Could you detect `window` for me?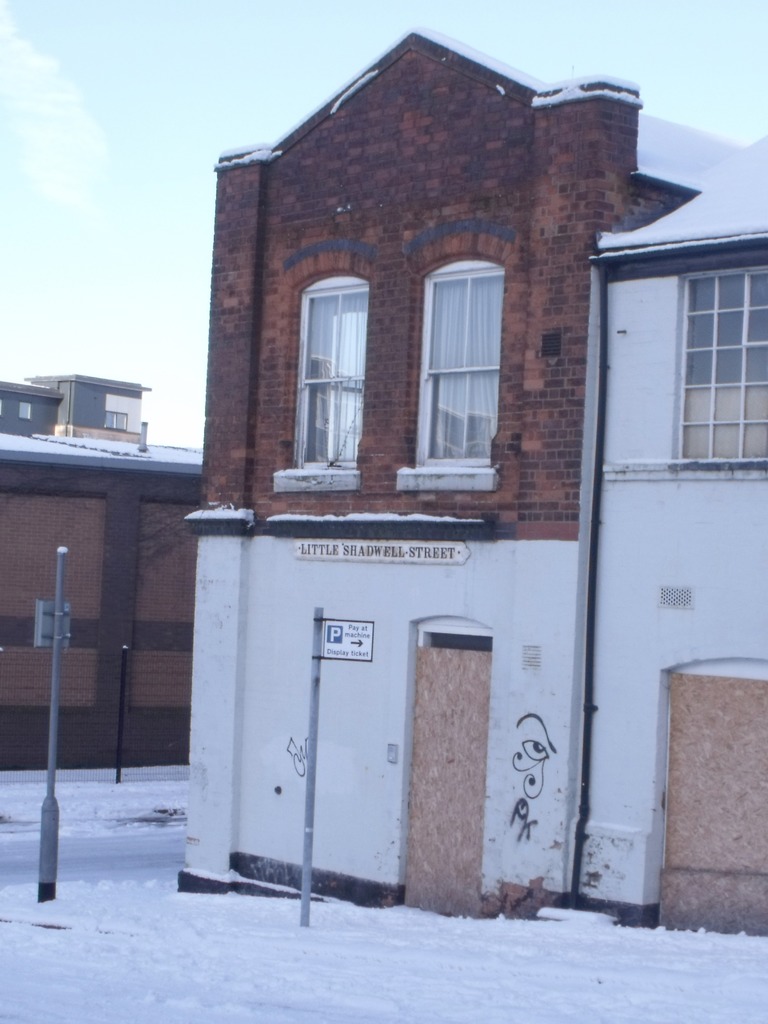
Detection result: l=398, t=253, r=512, b=491.
